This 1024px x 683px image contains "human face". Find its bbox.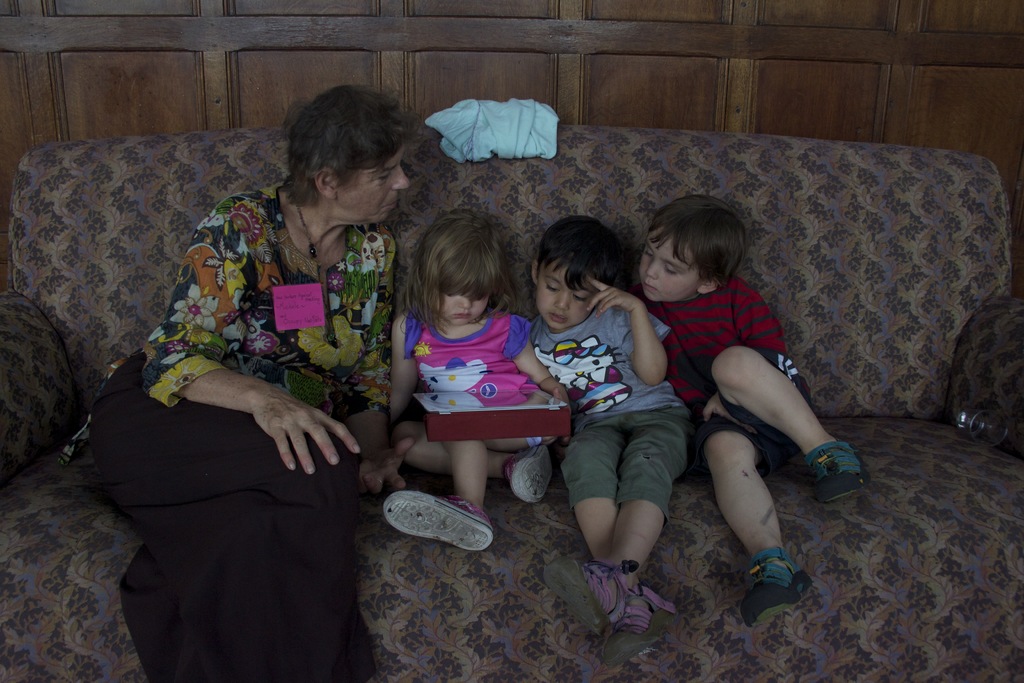
{"left": 536, "top": 258, "right": 589, "bottom": 333}.
